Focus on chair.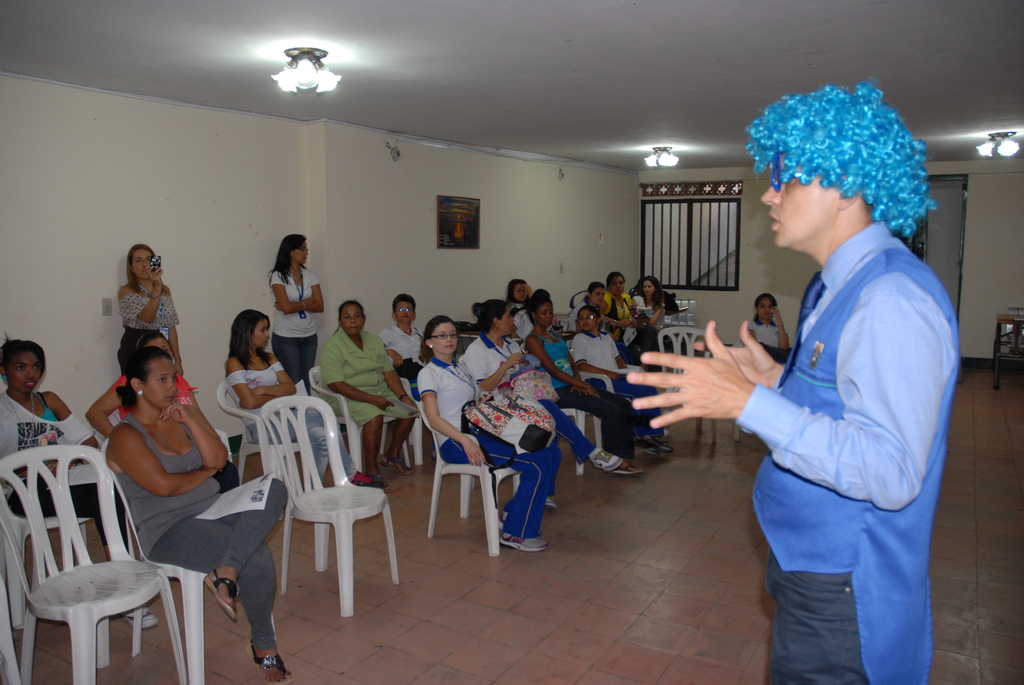
Focused at Rect(550, 400, 609, 472).
